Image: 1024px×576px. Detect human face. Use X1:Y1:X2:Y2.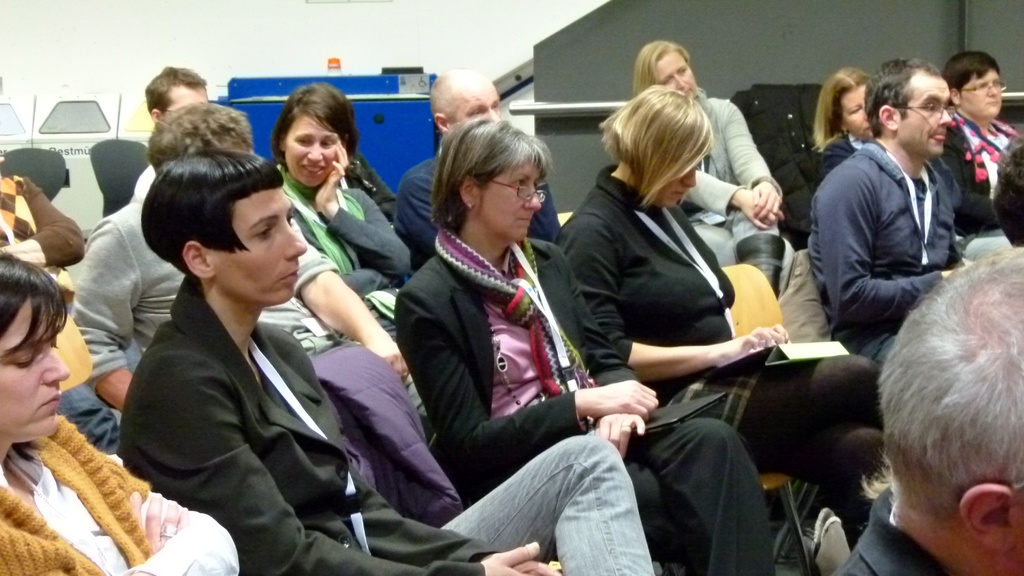
657:49:691:109.
